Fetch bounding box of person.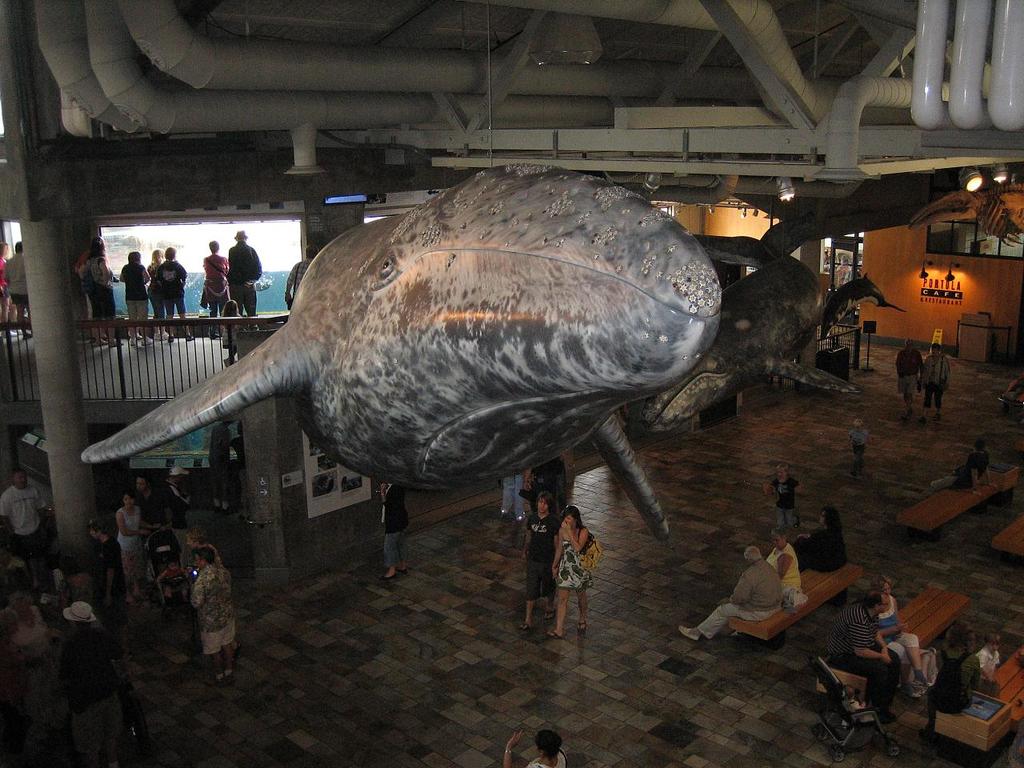
Bbox: bbox=[895, 338, 918, 418].
